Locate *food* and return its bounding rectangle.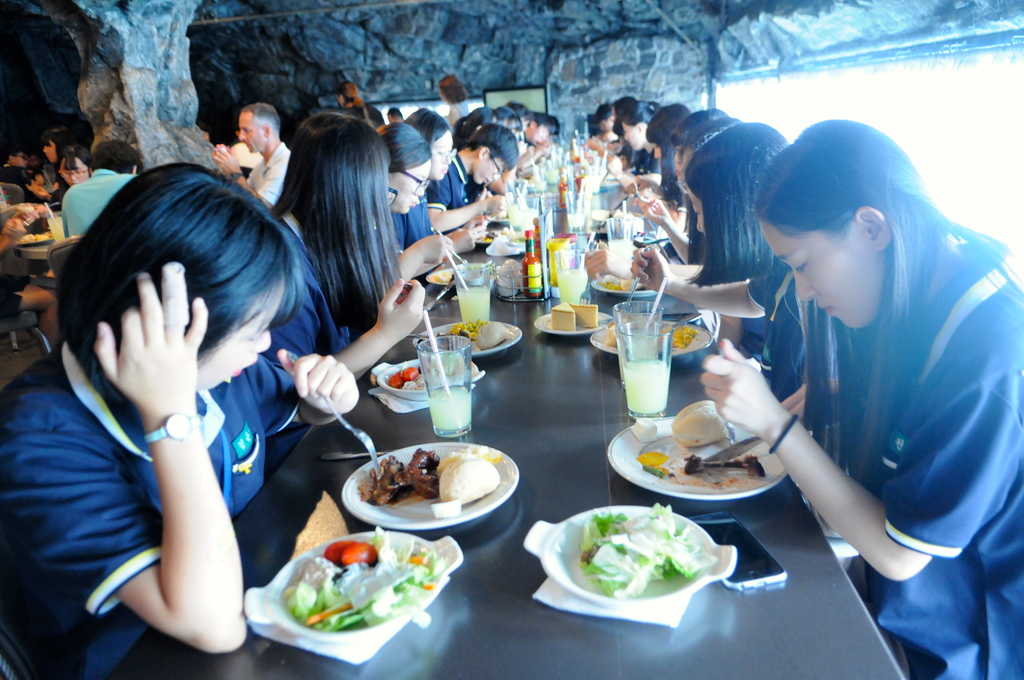
{"left": 280, "top": 524, "right": 442, "bottom": 630}.
